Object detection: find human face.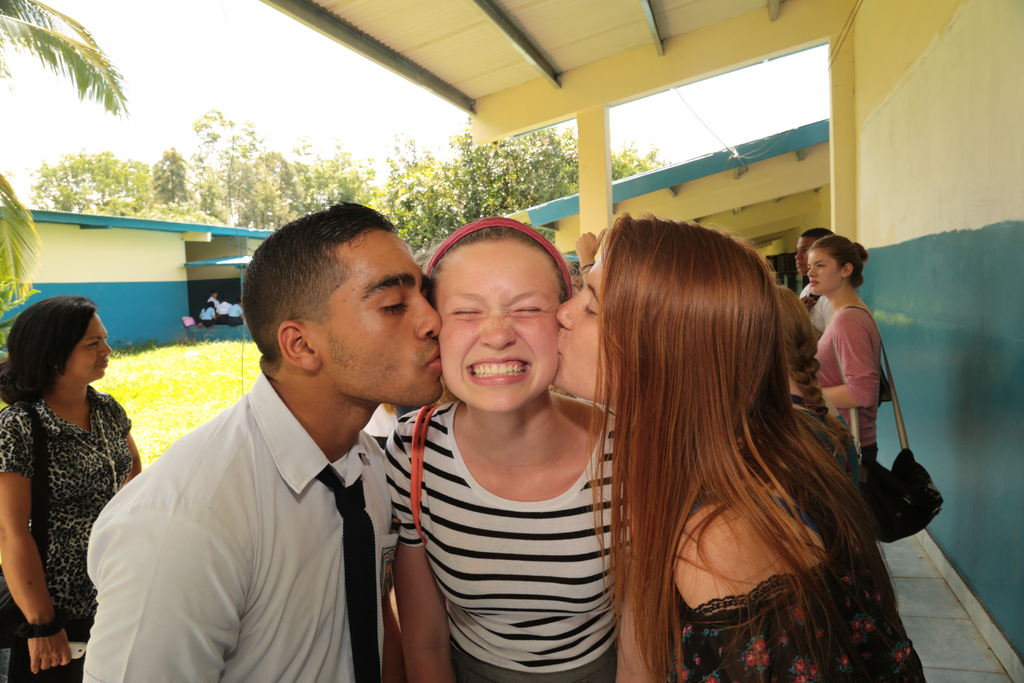
[63, 315, 113, 384].
